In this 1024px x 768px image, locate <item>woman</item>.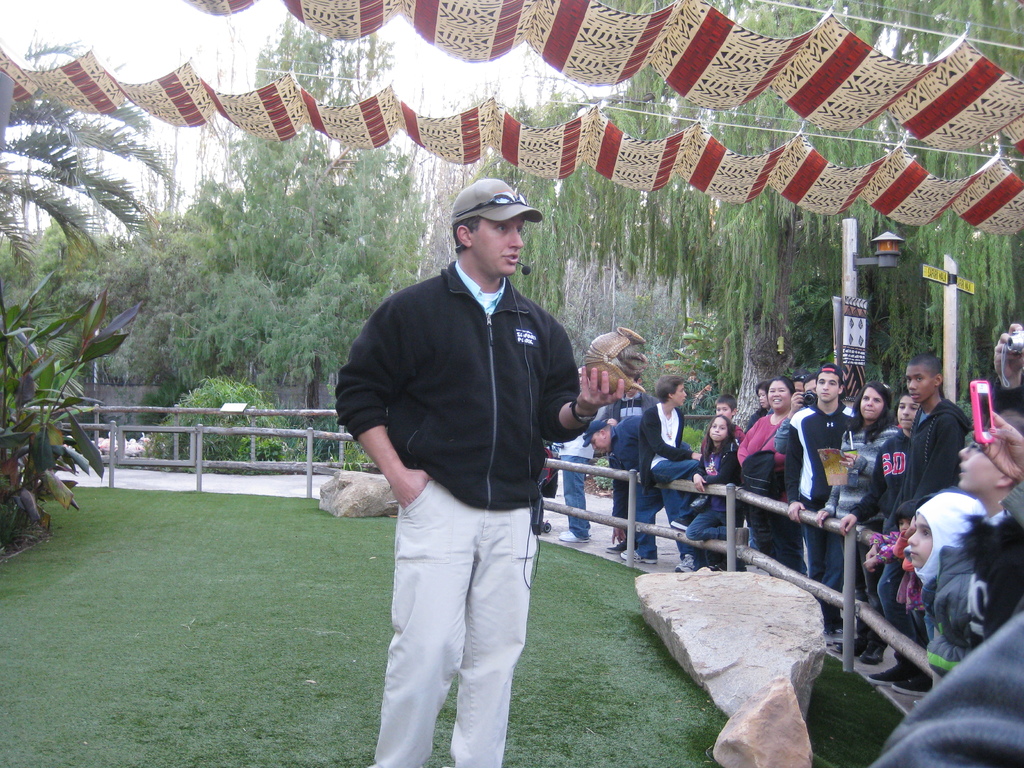
Bounding box: (743,378,774,550).
